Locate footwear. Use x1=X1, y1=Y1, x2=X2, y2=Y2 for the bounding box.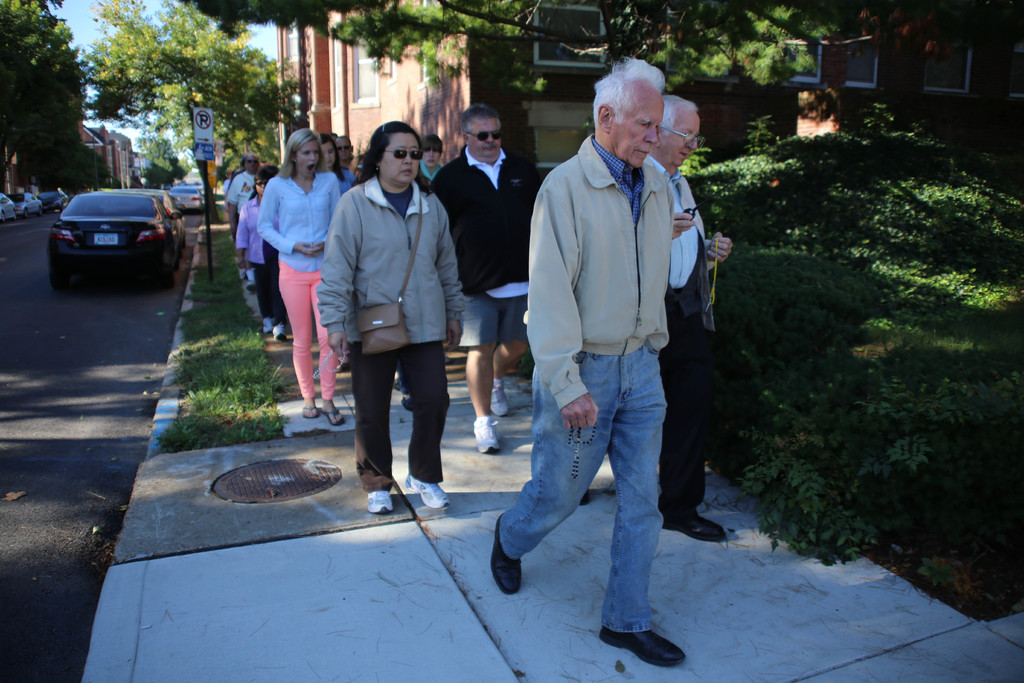
x1=317, y1=408, x2=342, y2=425.
